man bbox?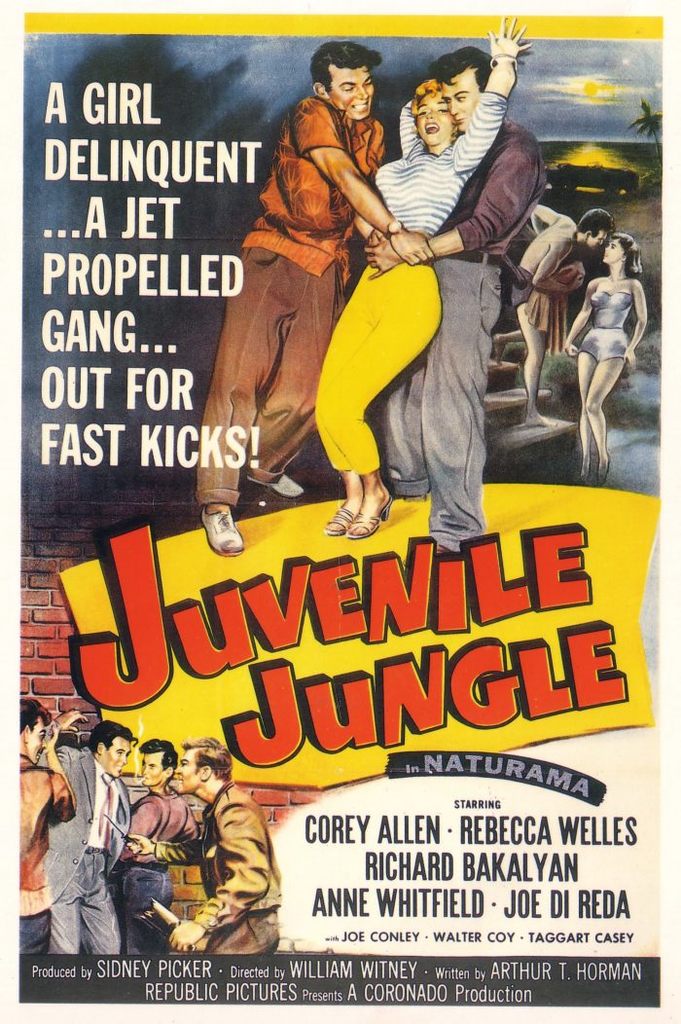
bbox(188, 44, 432, 554)
